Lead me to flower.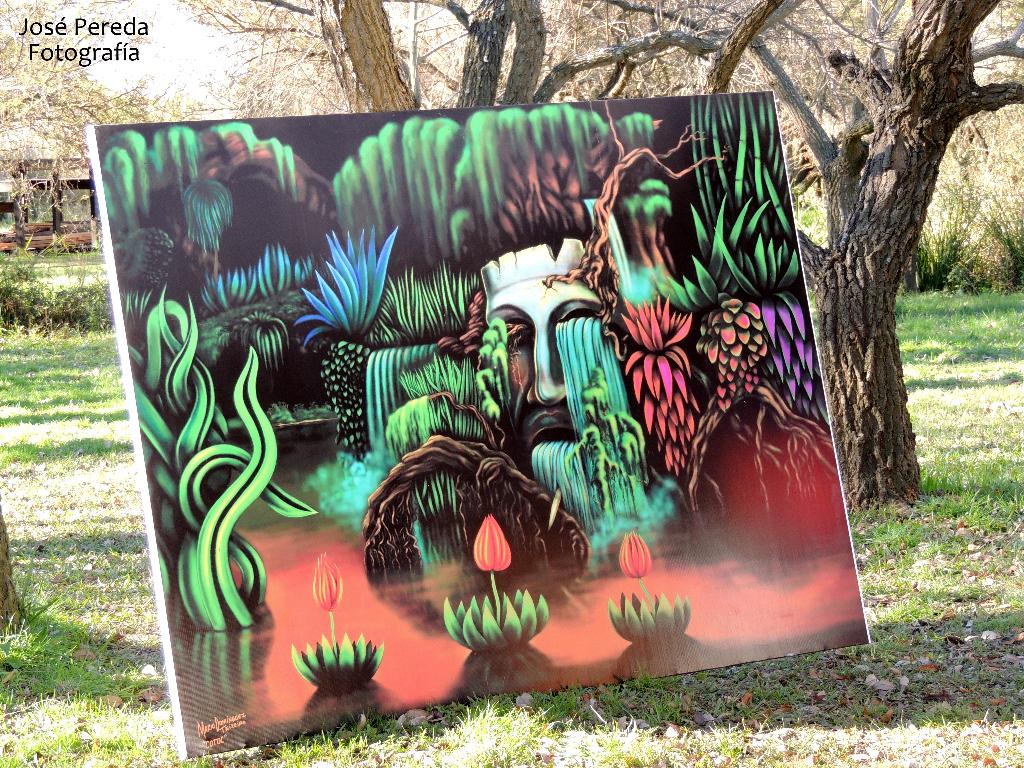
Lead to x1=620 y1=526 x2=653 y2=575.
